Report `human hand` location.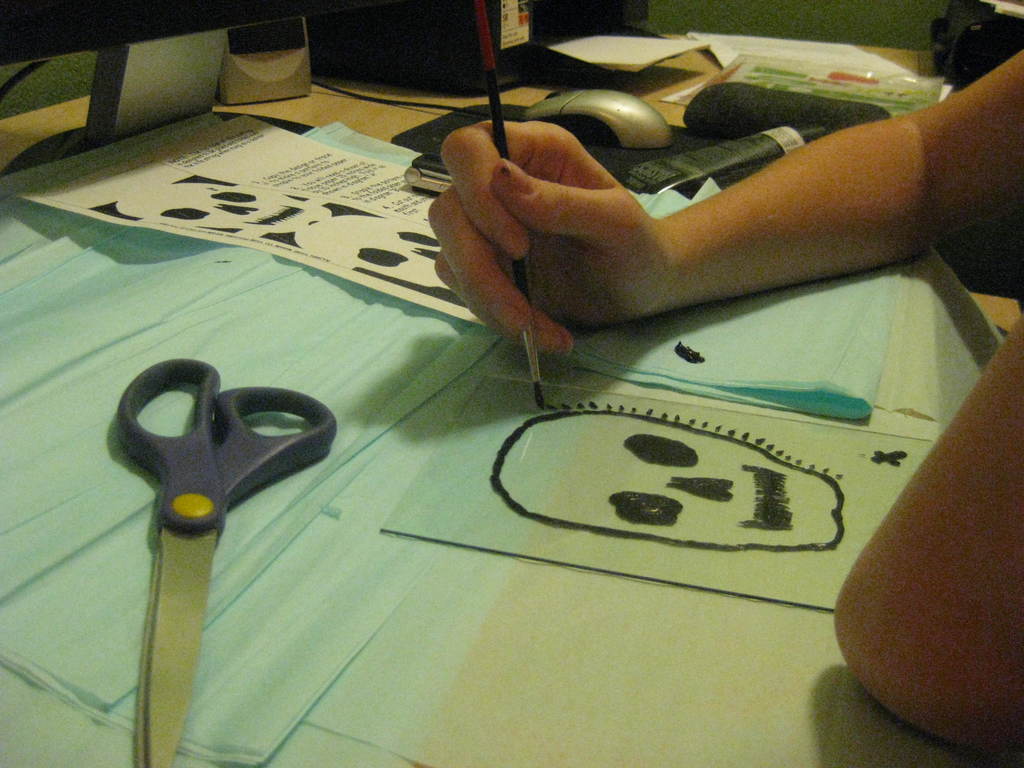
Report: pyautogui.locateOnScreen(418, 97, 991, 348).
